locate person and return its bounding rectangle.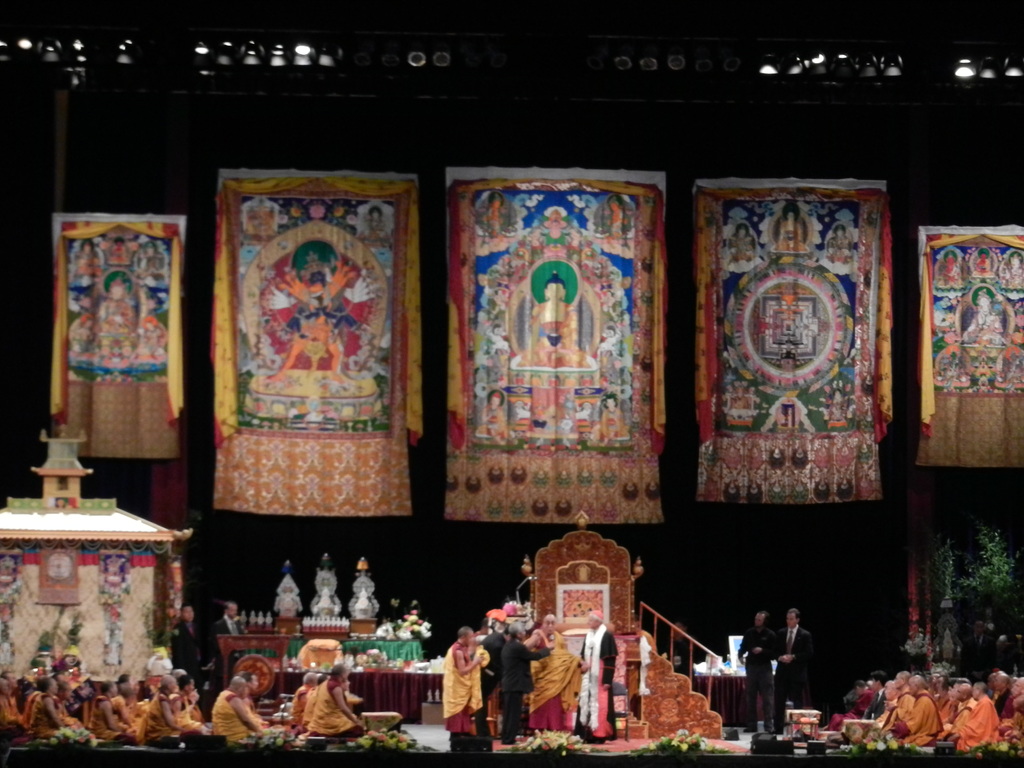
l=524, t=610, r=593, b=738.
